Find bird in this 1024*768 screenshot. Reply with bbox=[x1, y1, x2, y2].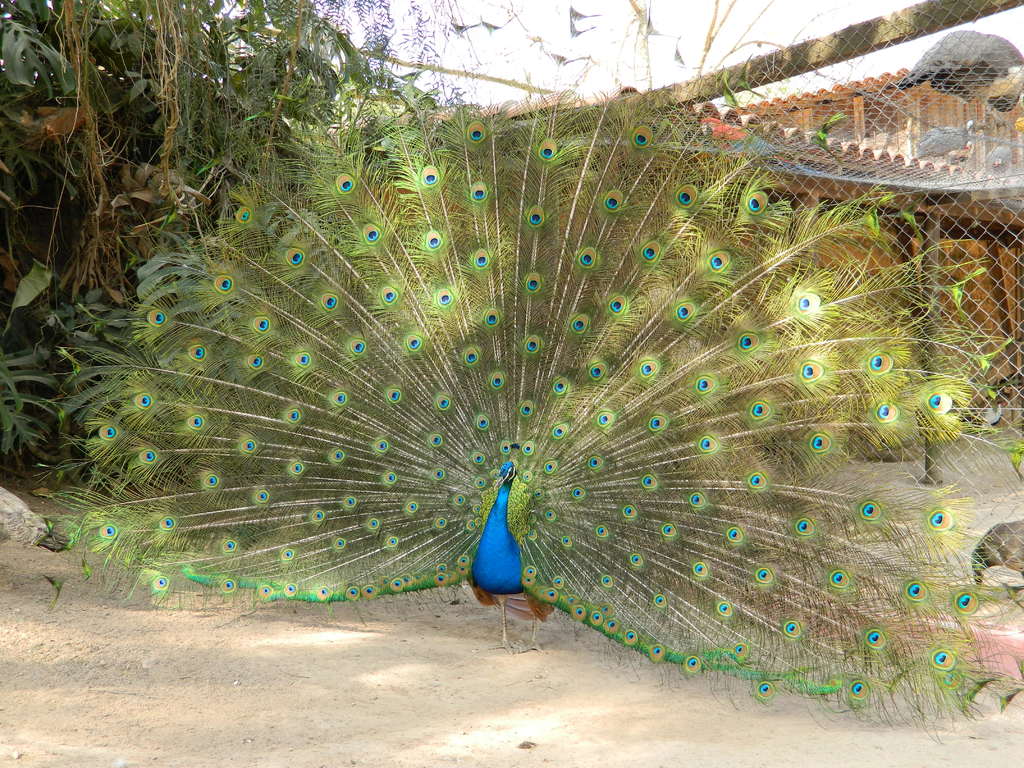
bbox=[44, 48, 1023, 705].
